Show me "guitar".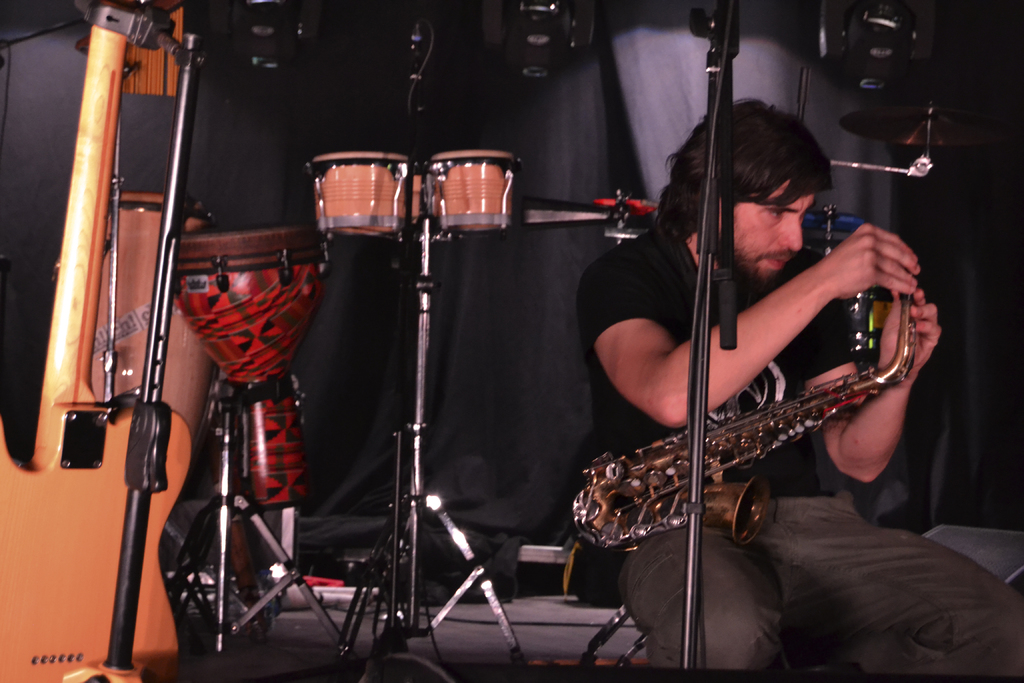
"guitar" is here: <bbox>570, 270, 917, 551</bbox>.
